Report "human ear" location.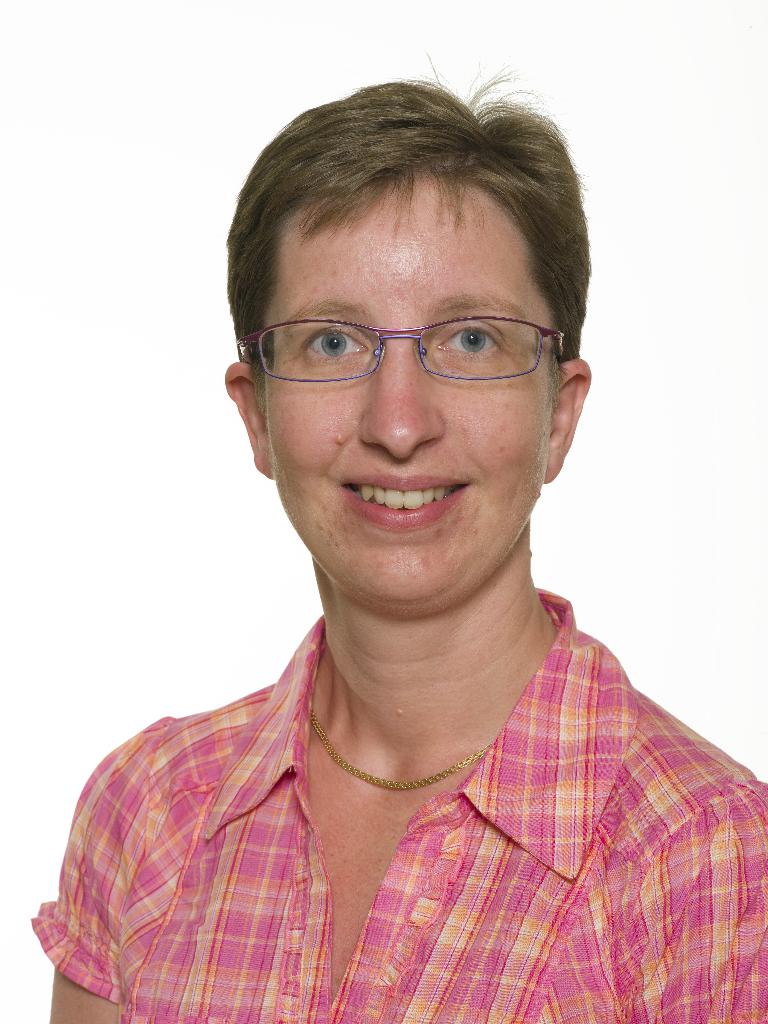
Report: 225,358,275,469.
